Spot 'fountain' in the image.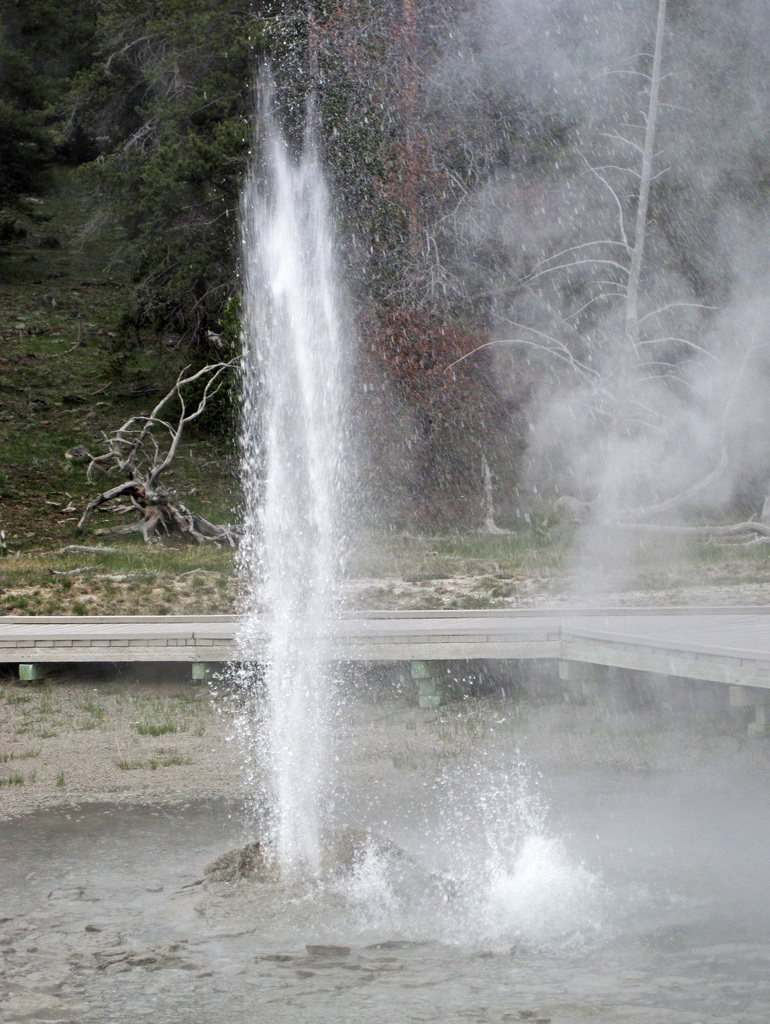
'fountain' found at (left=2, top=1, right=768, bottom=1023).
